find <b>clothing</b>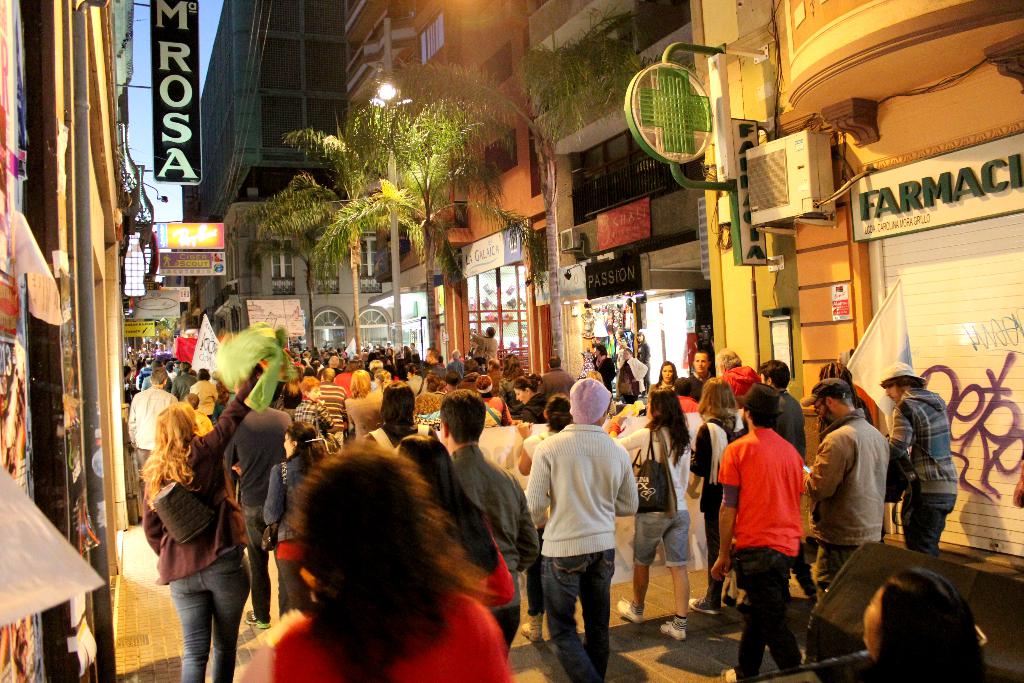
[686,427,749,611]
